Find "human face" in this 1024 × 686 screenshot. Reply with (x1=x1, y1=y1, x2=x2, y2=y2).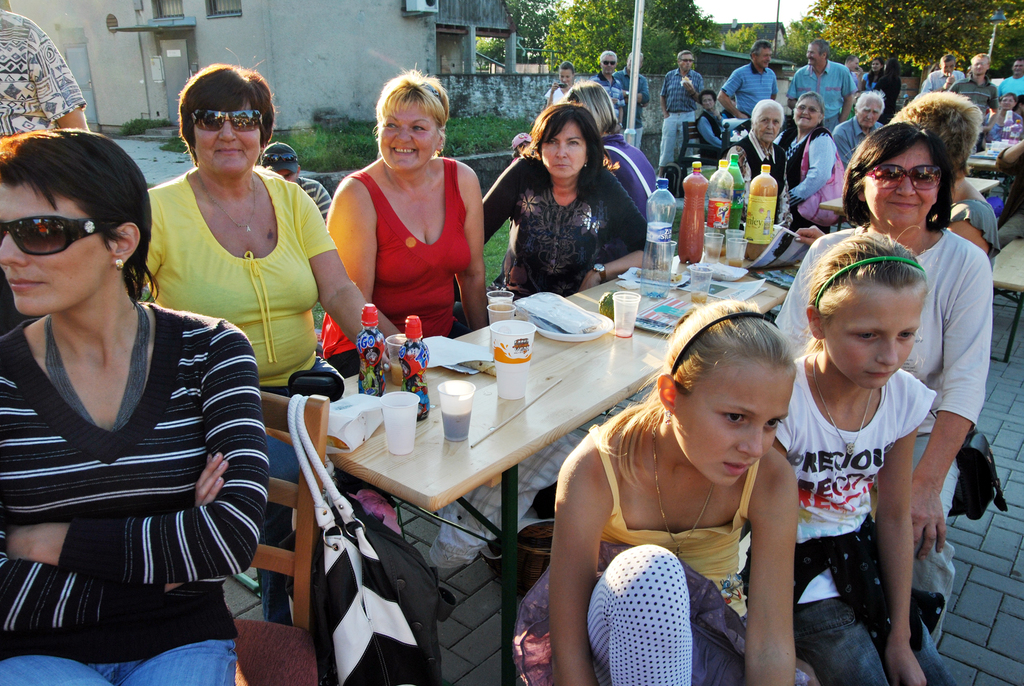
(x1=673, y1=372, x2=793, y2=487).
